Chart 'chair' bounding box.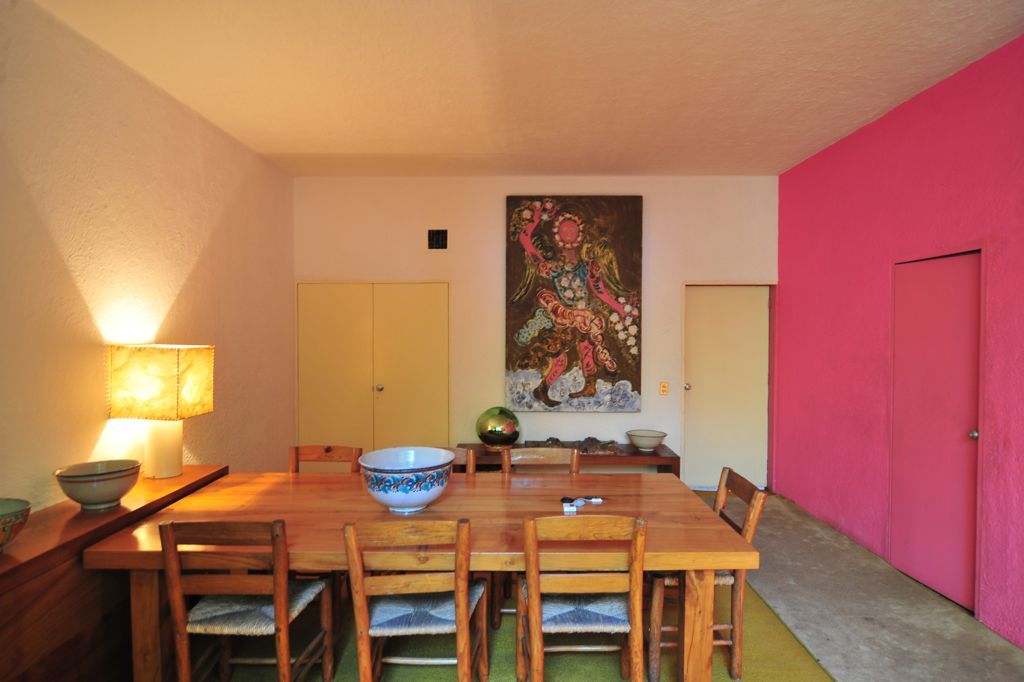
Charted: left=642, top=463, right=768, bottom=681.
